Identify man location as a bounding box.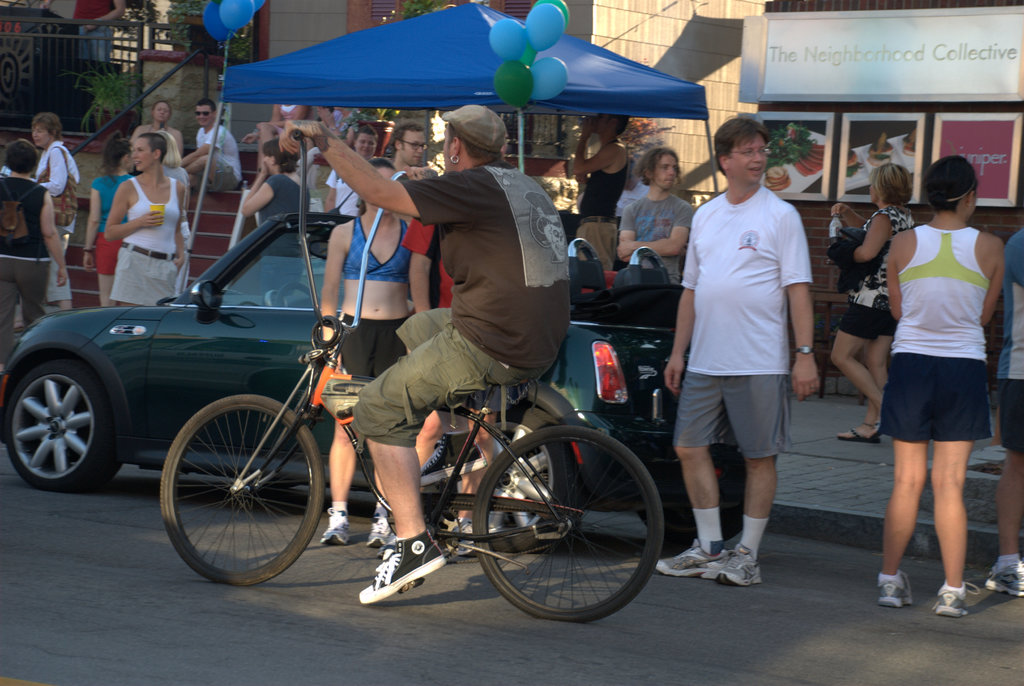
386 120 428 179.
